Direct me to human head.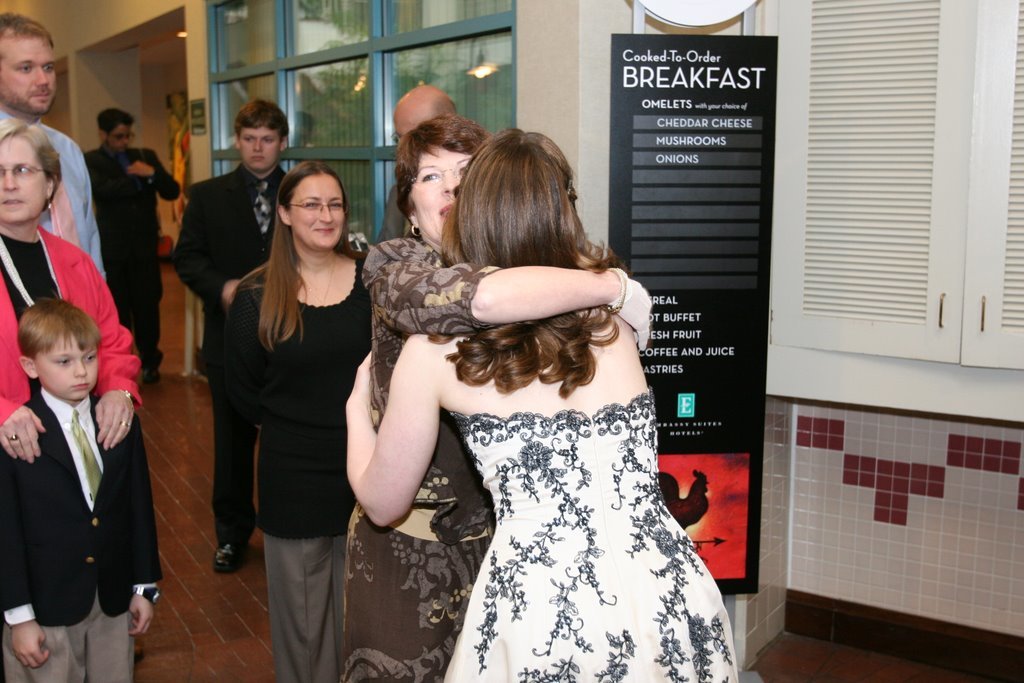
Direction: x1=271, y1=158, x2=348, y2=250.
